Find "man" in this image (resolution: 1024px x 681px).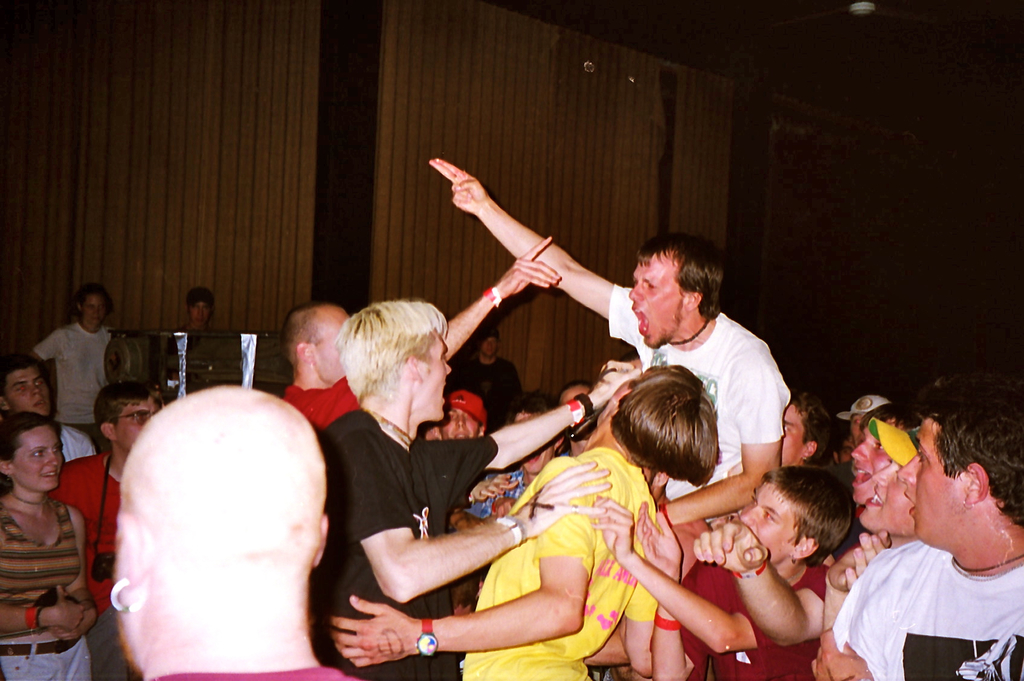
Rect(454, 329, 522, 434).
